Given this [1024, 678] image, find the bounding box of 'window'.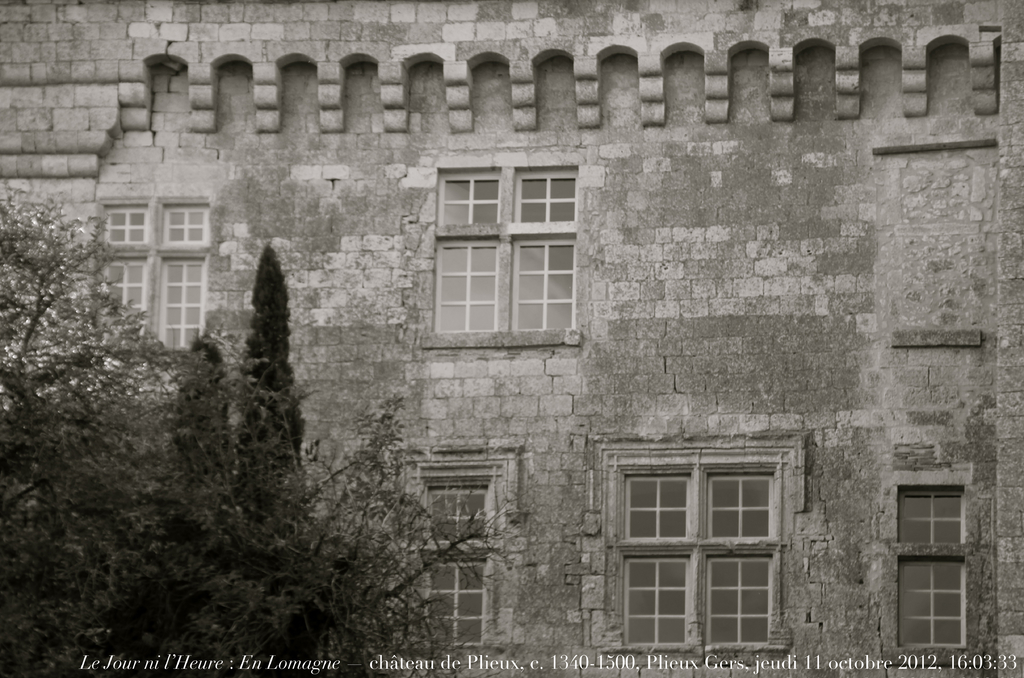
left=432, top=159, right=578, bottom=338.
